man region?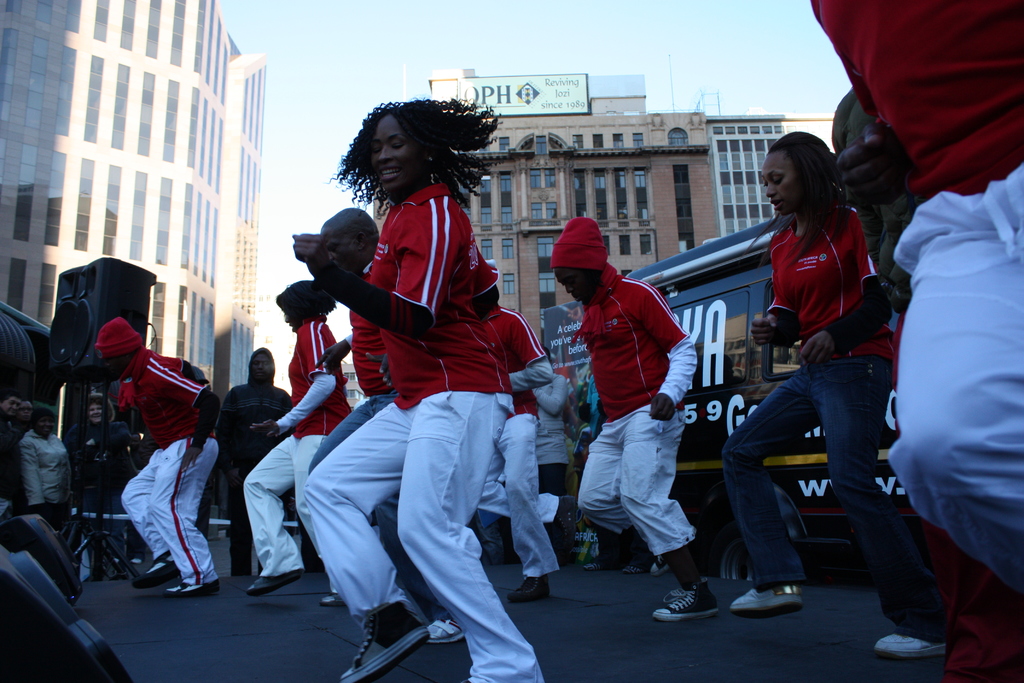
bbox=[220, 344, 286, 580]
